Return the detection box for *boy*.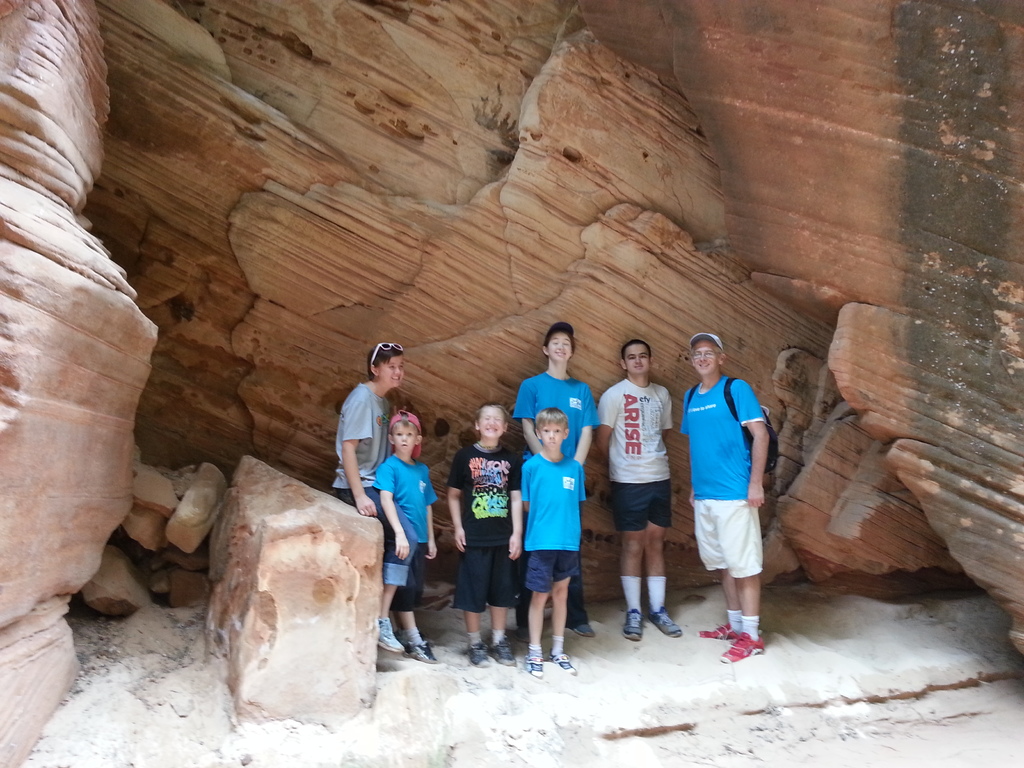
596/340/685/642.
